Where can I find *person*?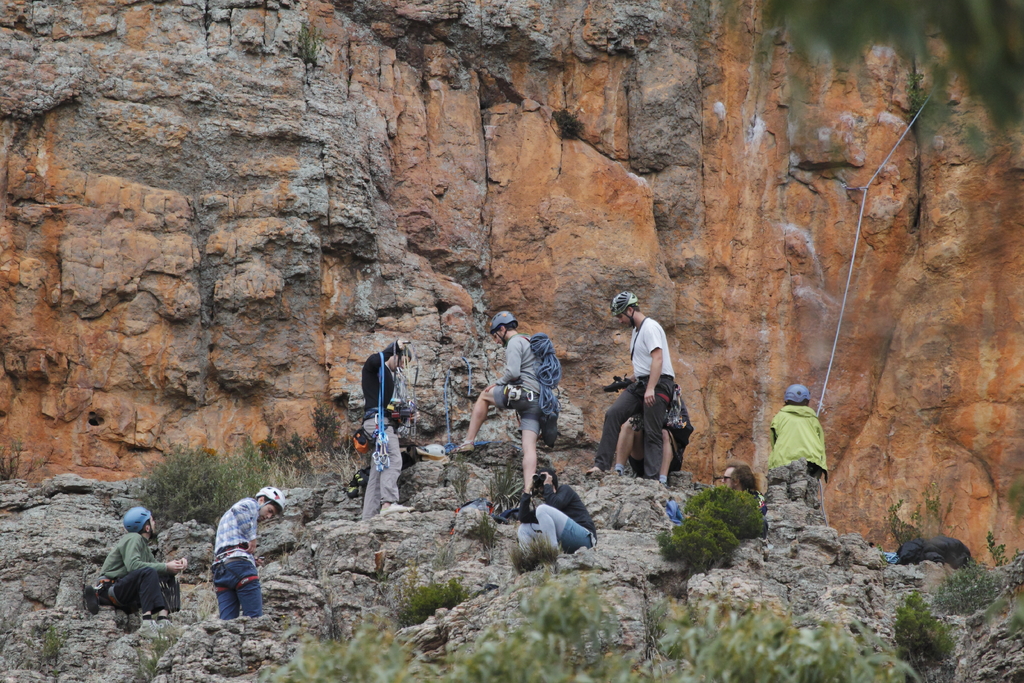
You can find it at crop(514, 468, 601, 575).
